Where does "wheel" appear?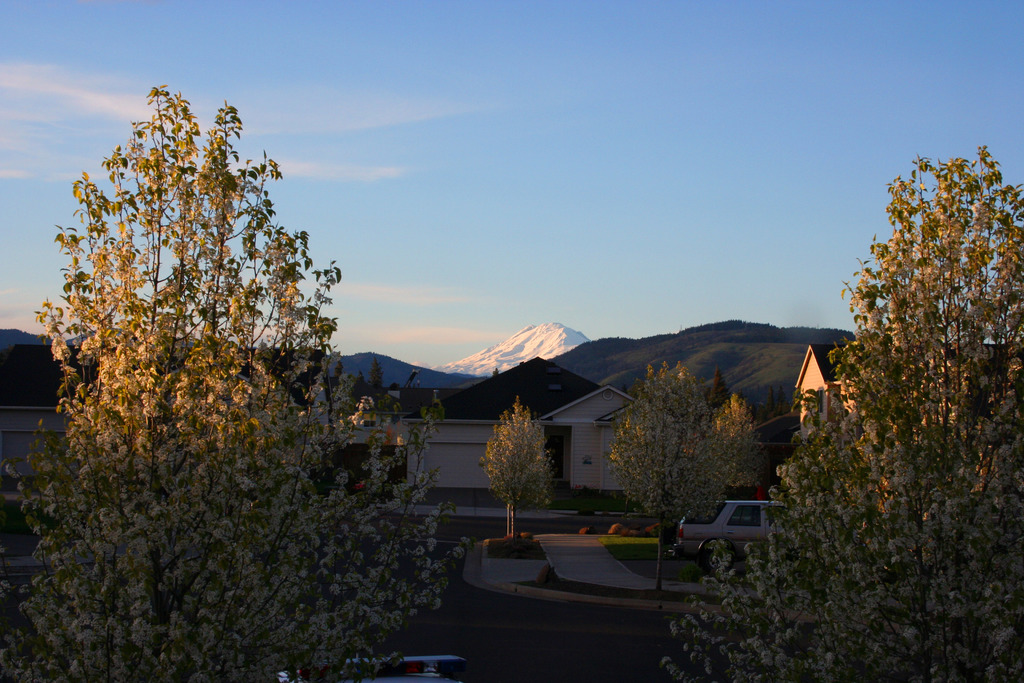
Appears at (left=697, top=538, right=735, bottom=571).
